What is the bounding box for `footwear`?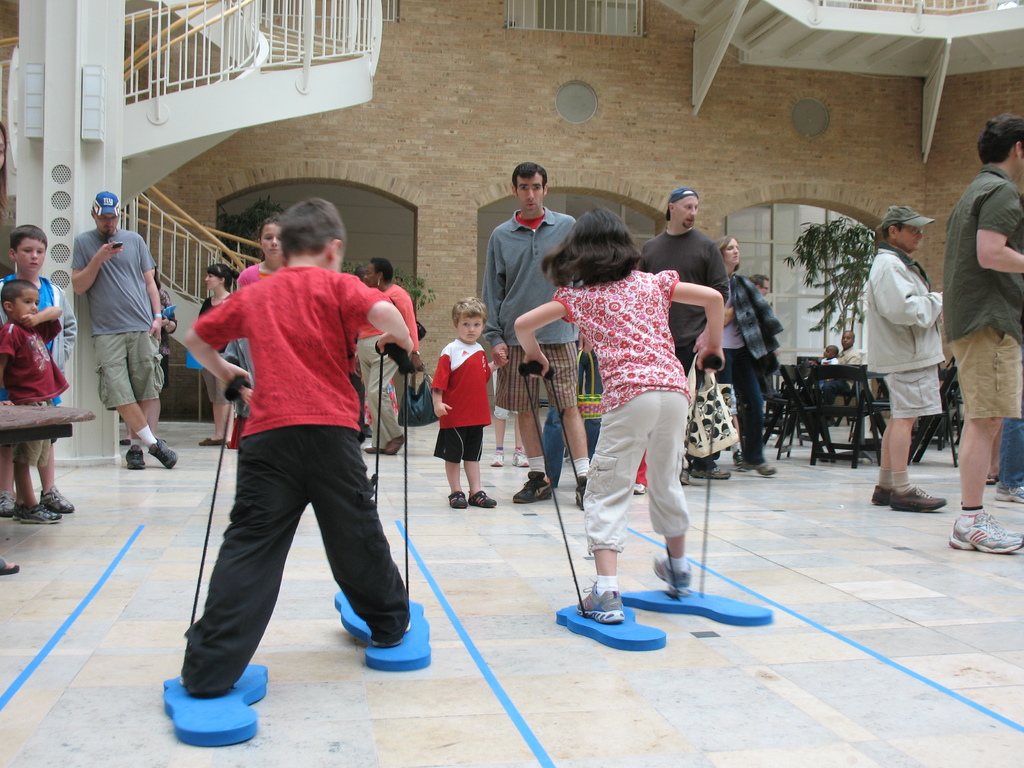
pyautogui.locateOnScreen(995, 483, 1023, 509).
